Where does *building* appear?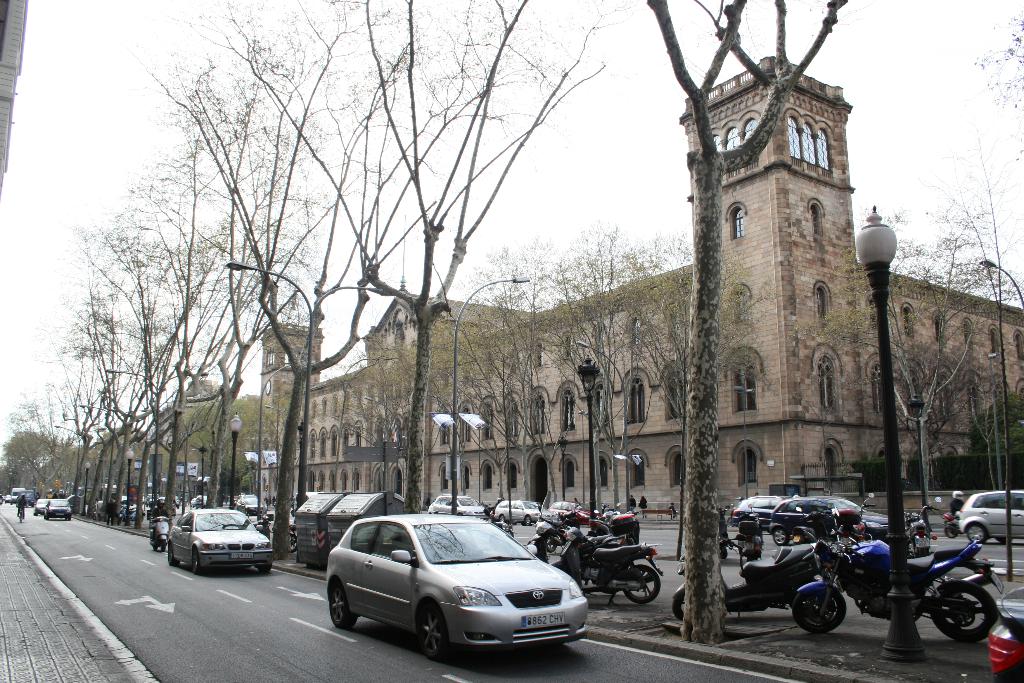
Appears at 147 379 260 503.
